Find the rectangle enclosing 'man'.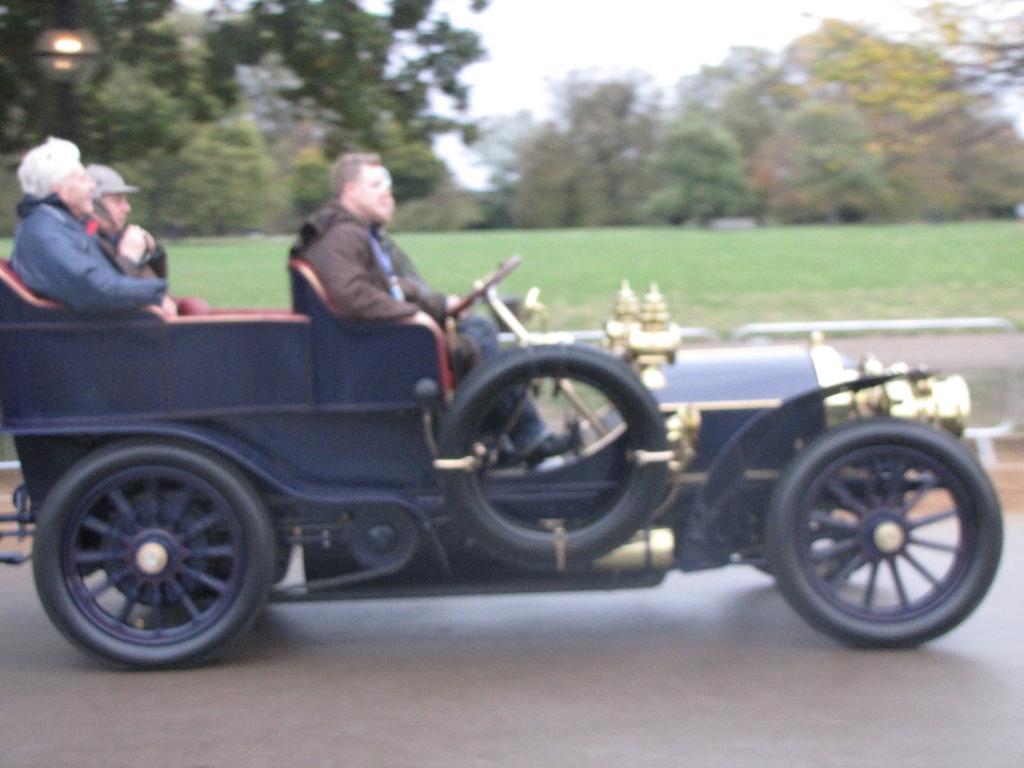
Rect(297, 152, 572, 463).
